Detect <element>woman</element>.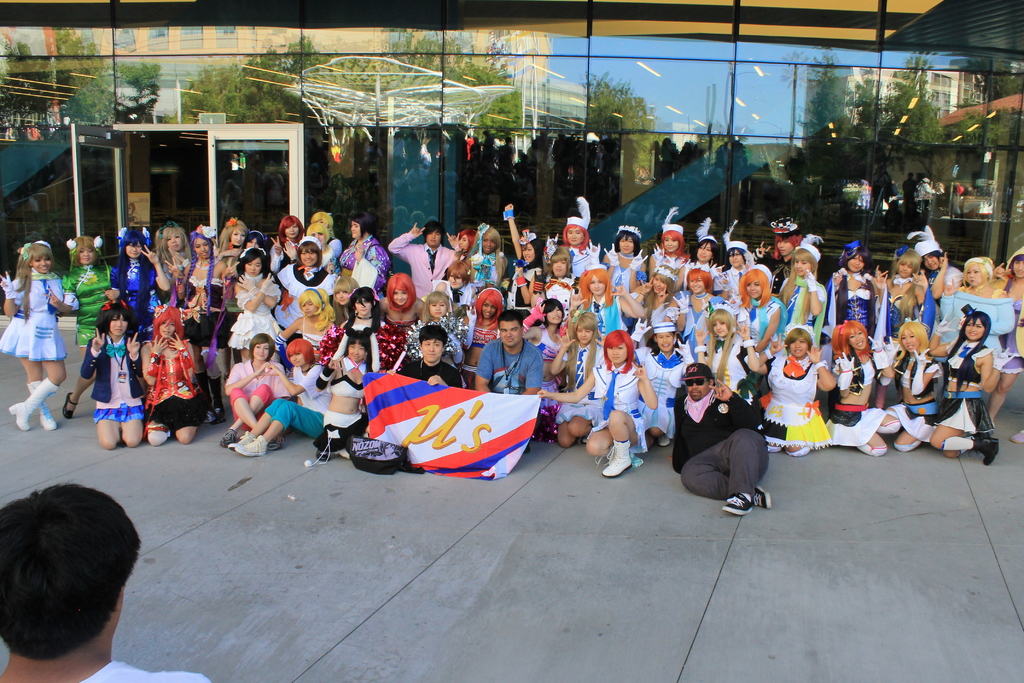
Detected at box=[635, 322, 694, 441].
